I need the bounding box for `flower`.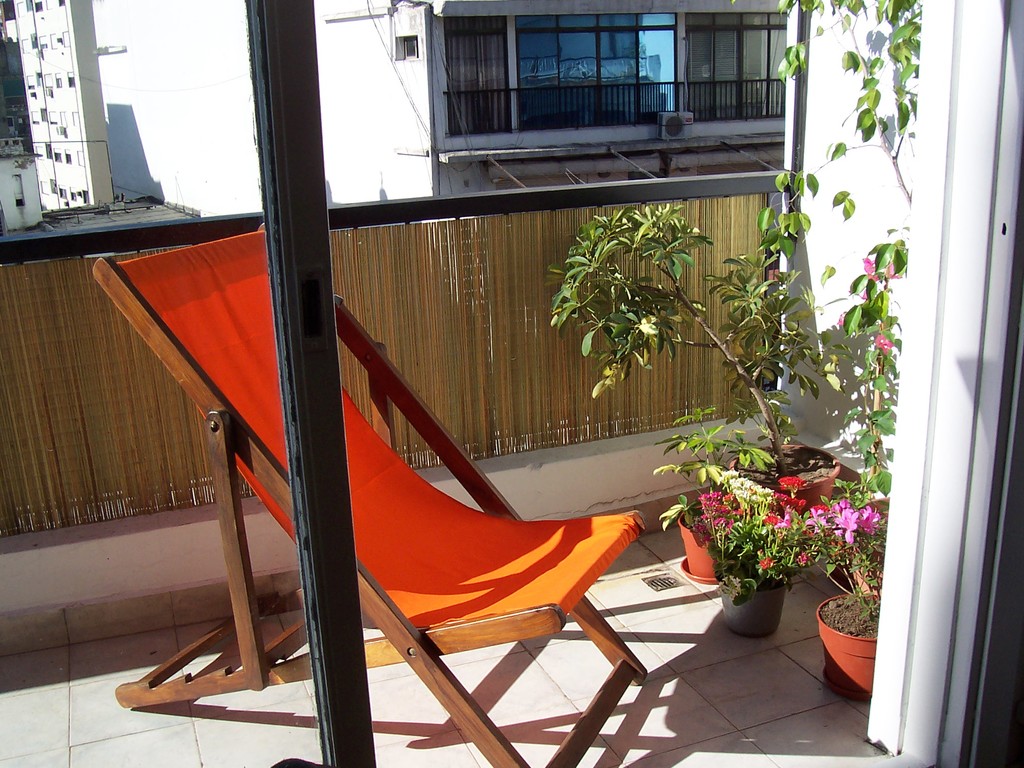
Here it is: (left=783, top=509, right=795, bottom=527).
